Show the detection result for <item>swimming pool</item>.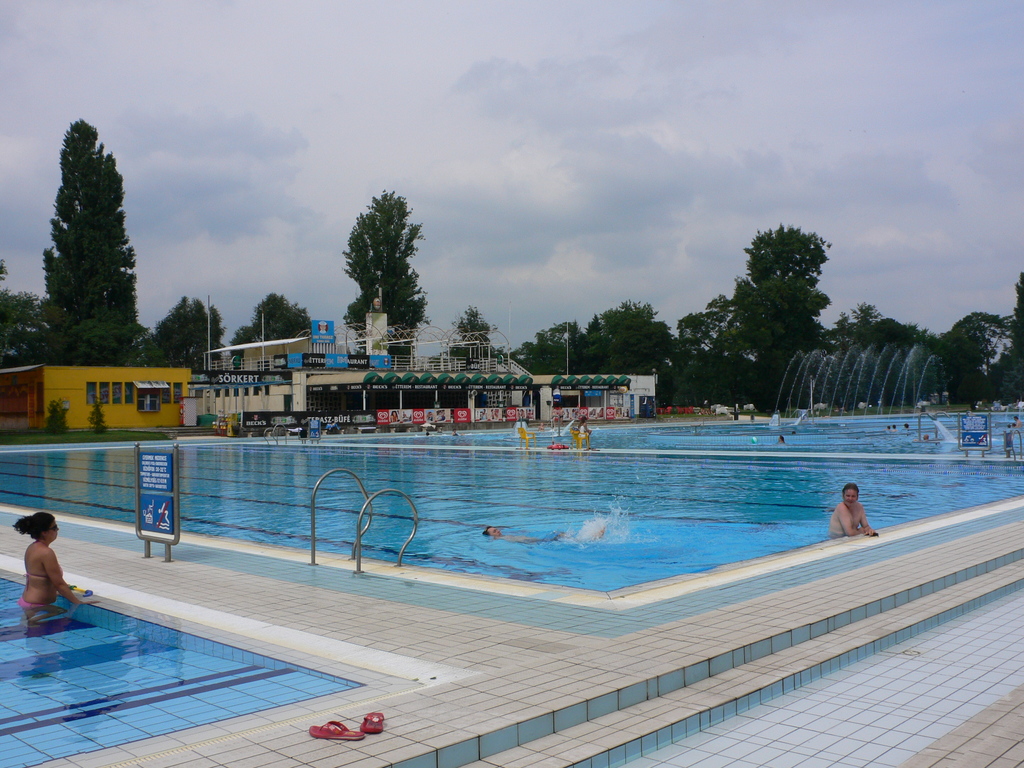
[x1=0, y1=556, x2=480, y2=767].
